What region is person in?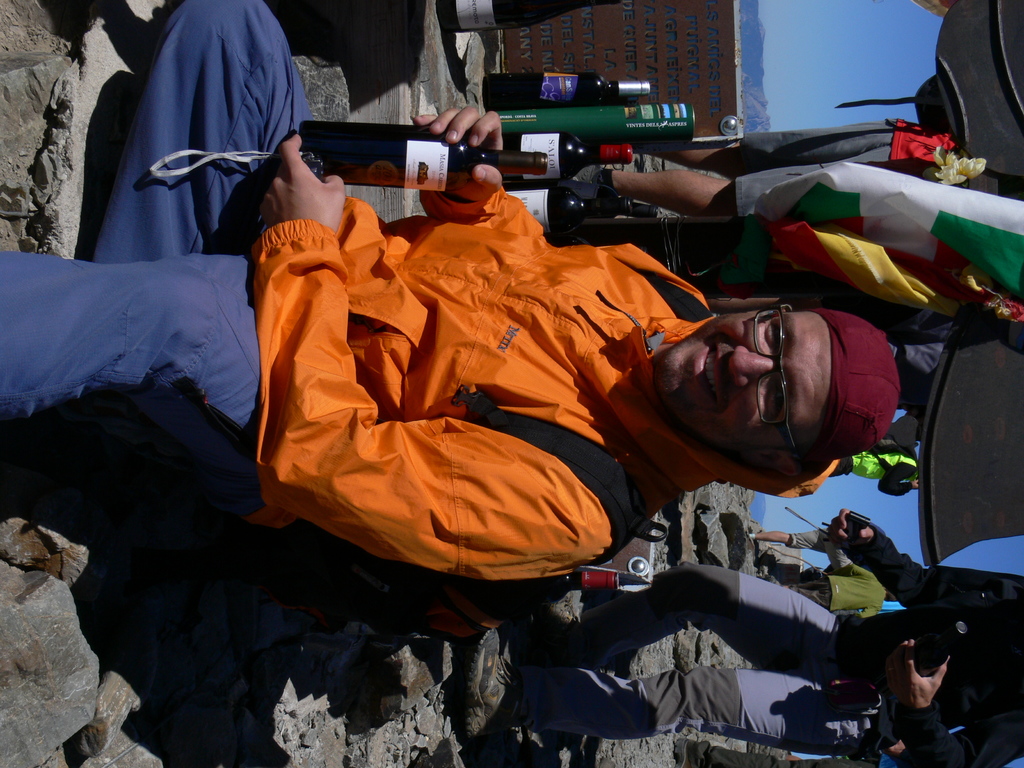
l=453, t=502, r=1023, b=767.
